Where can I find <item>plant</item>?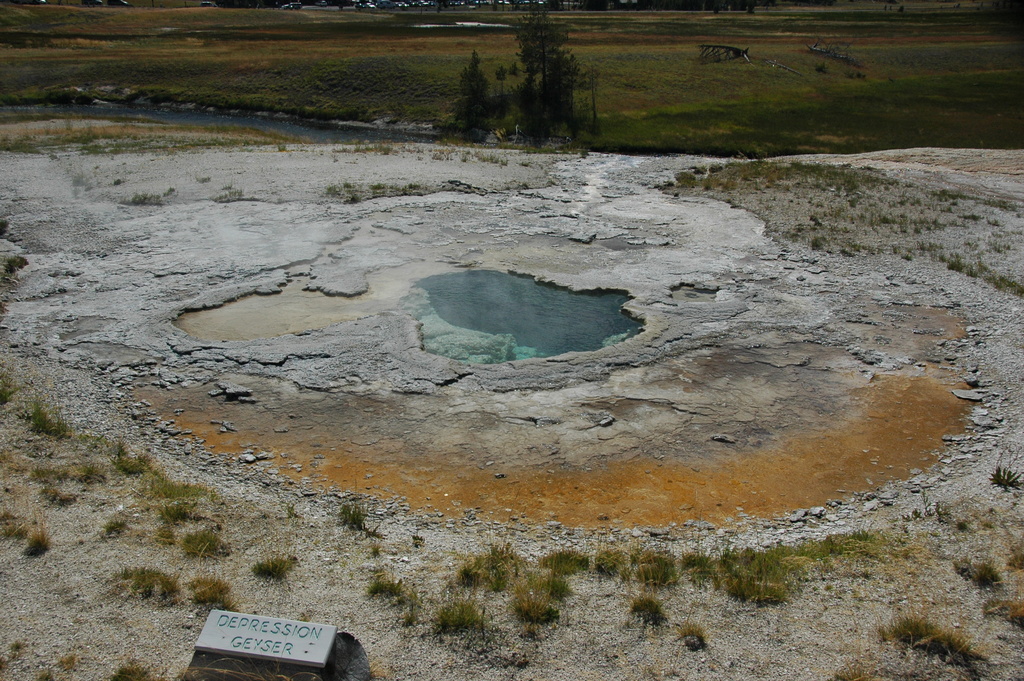
You can find it at [x1=671, y1=628, x2=707, y2=652].
